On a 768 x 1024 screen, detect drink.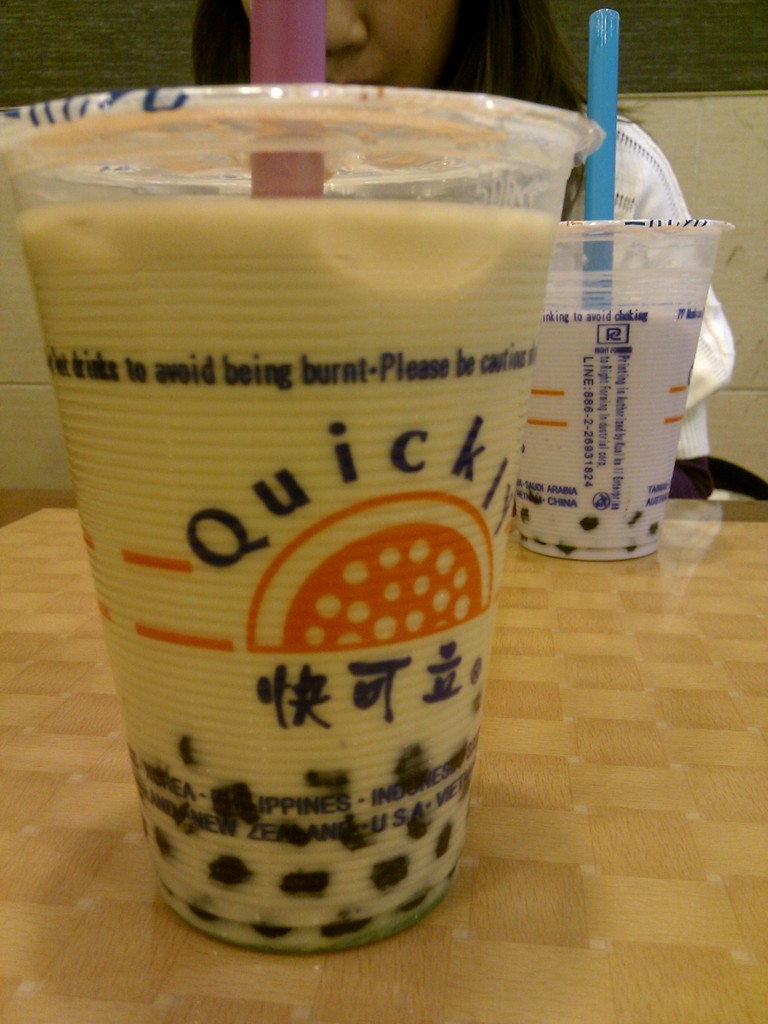
<region>529, 297, 694, 563</region>.
